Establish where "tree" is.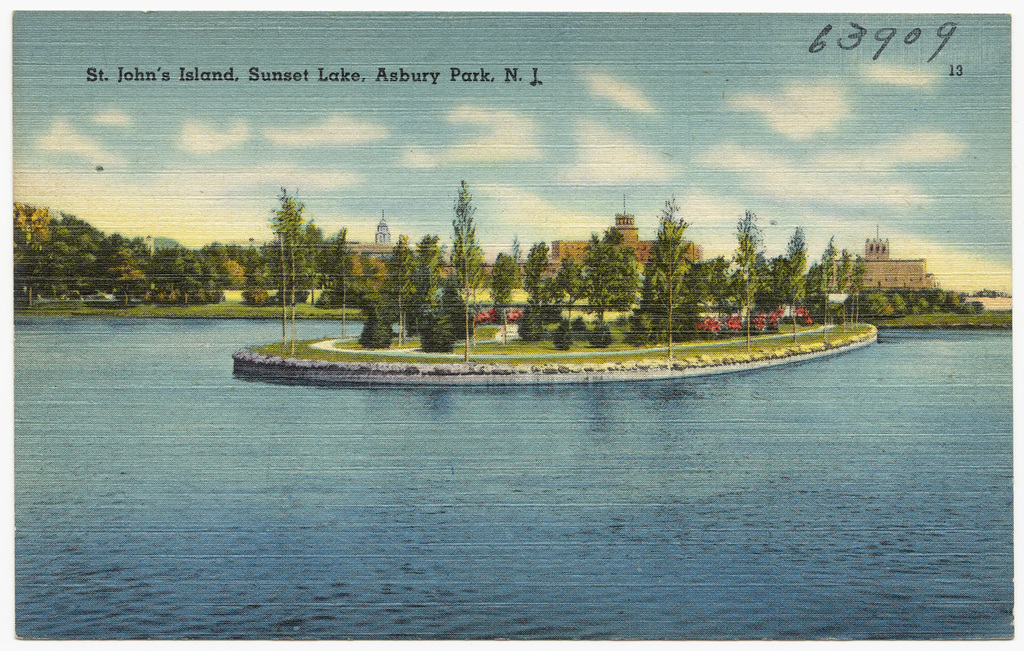
Established at <bbox>777, 229, 808, 329</bbox>.
